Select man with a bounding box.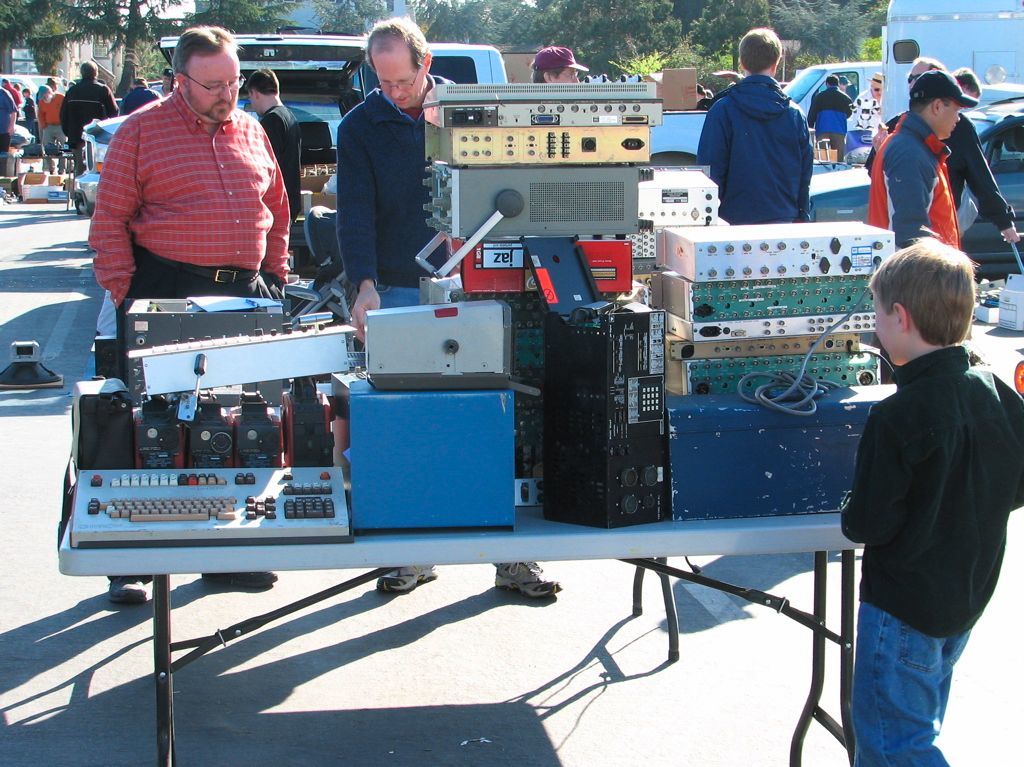
crop(863, 69, 966, 249).
